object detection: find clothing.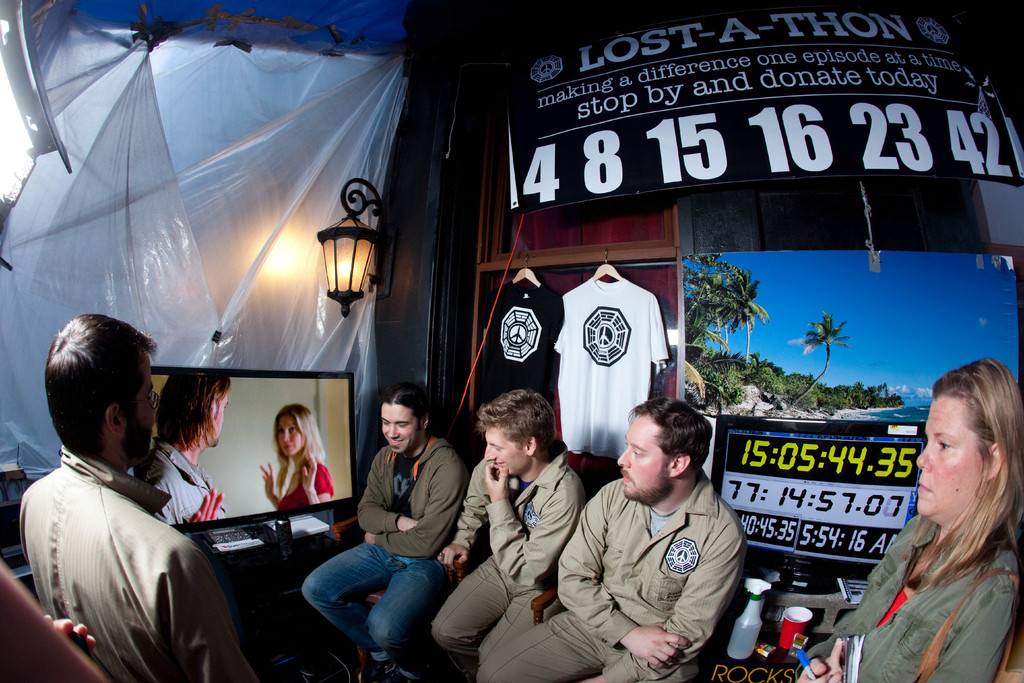
474/470/744/682.
